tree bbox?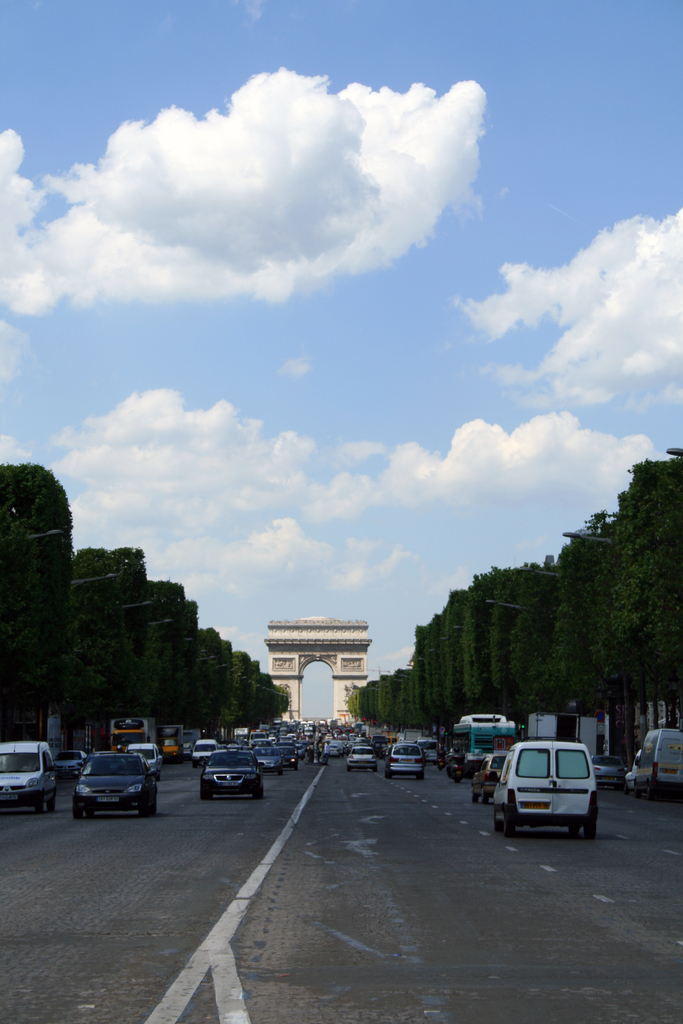
left=275, top=689, right=291, bottom=720
